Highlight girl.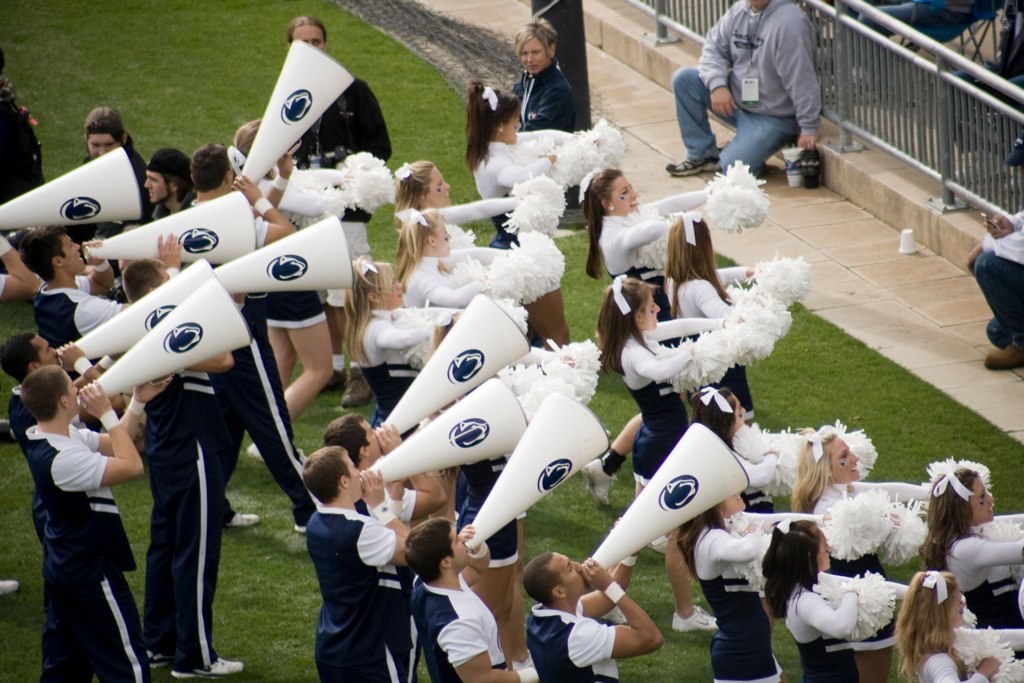
Highlighted region: bbox=[598, 255, 792, 634].
